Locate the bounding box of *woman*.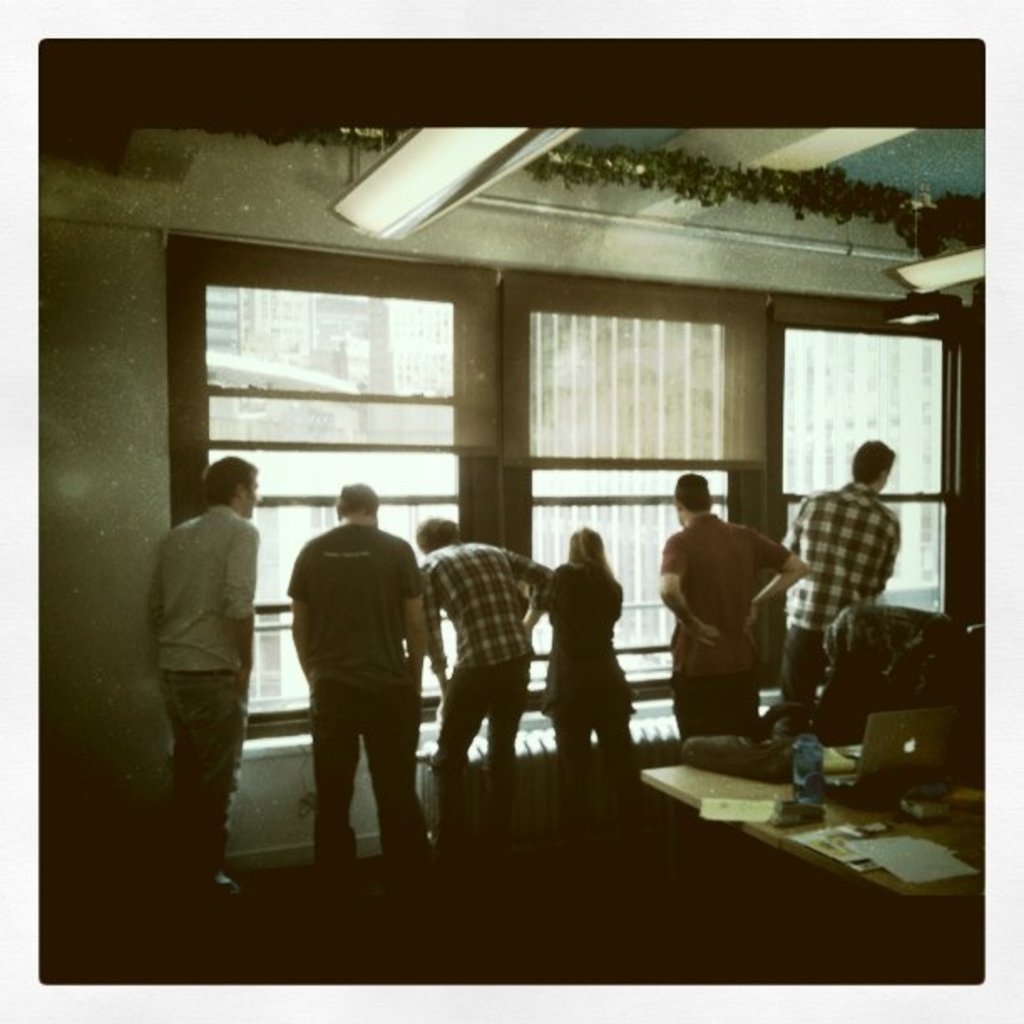
Bounding box: locate(556, 519, 641, 756).
